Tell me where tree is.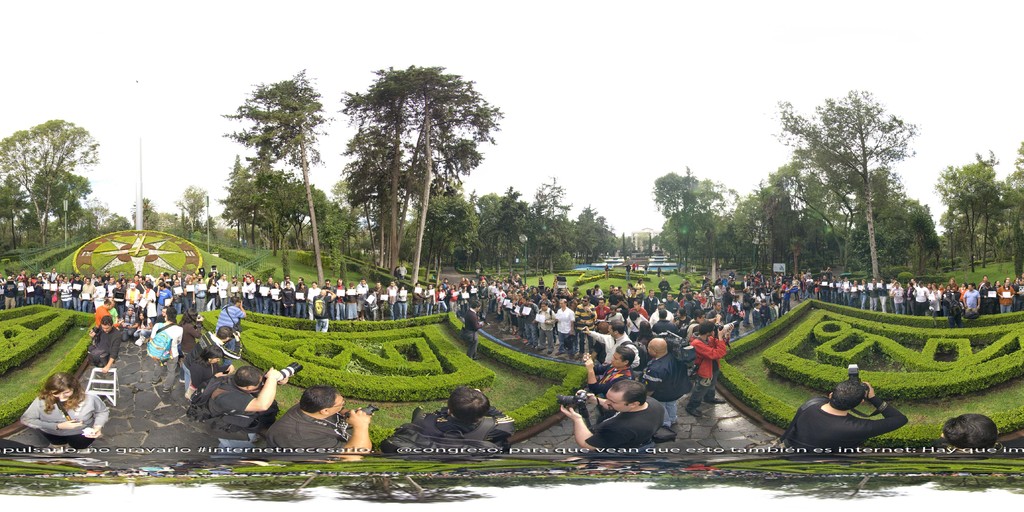
tree is at x1=945, y1=145, x2=1023, y2=276.
